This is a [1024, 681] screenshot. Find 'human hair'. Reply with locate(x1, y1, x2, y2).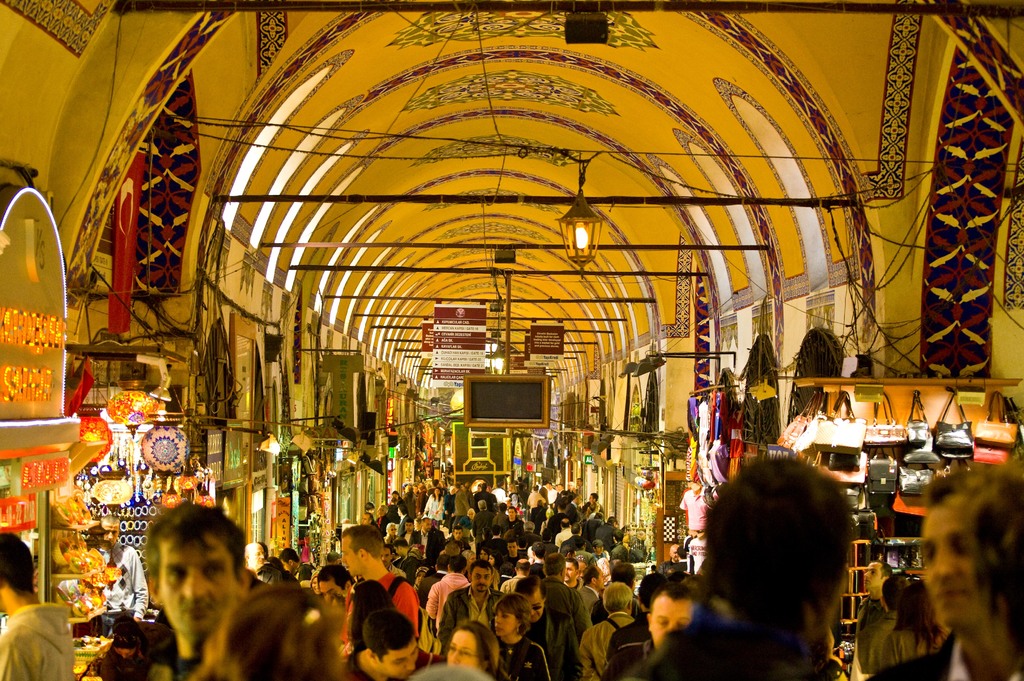
locate(340, 525, 383, 563).
